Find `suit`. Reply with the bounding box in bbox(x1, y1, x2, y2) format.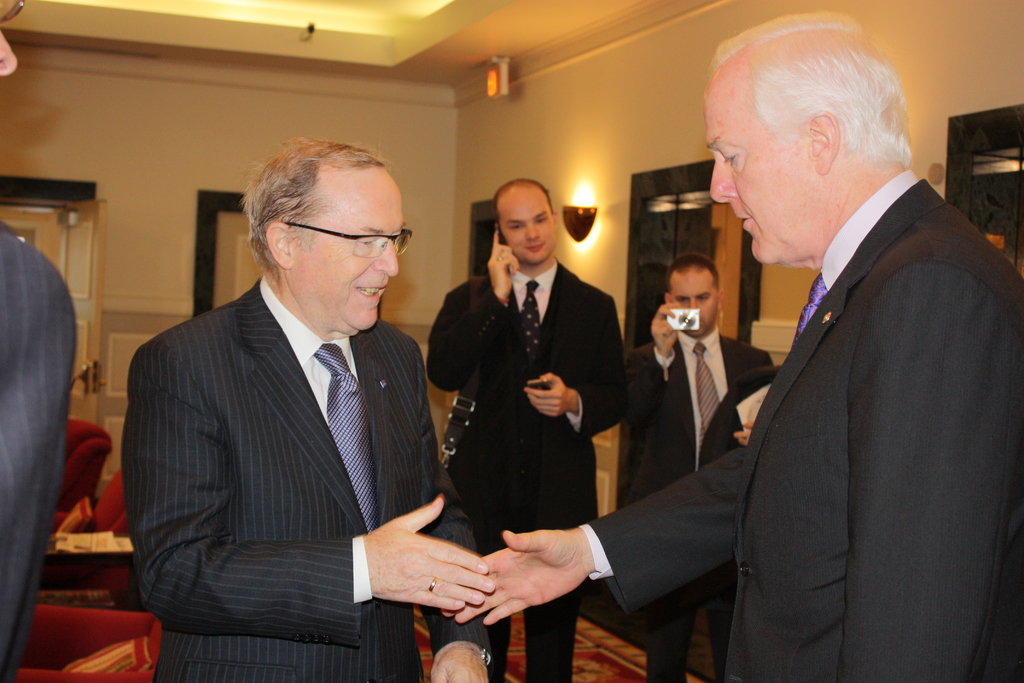
bbox(122, 273, 496, 682).
